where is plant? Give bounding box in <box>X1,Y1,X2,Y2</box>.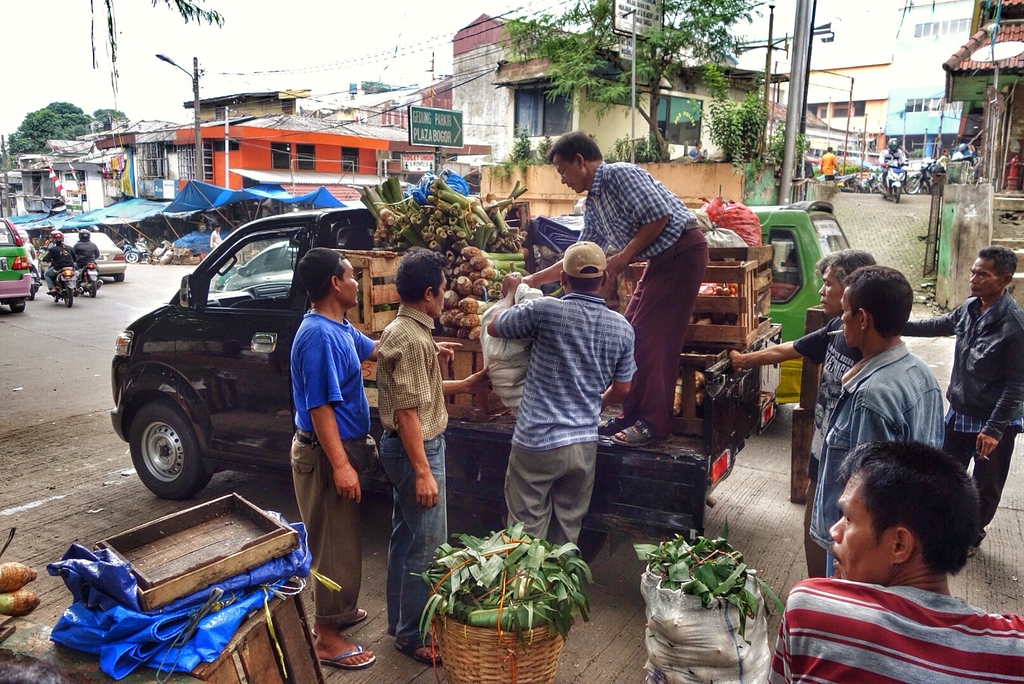
<box>492,123,556,170</box>.
